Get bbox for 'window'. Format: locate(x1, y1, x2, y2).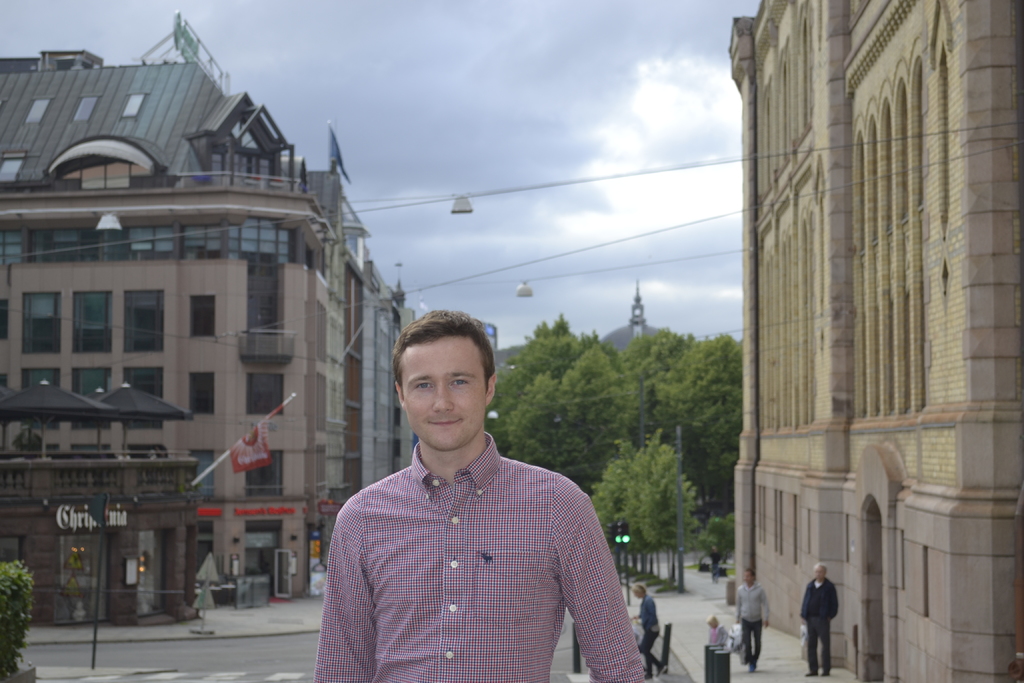
locate(70, 292, 109, 353).
